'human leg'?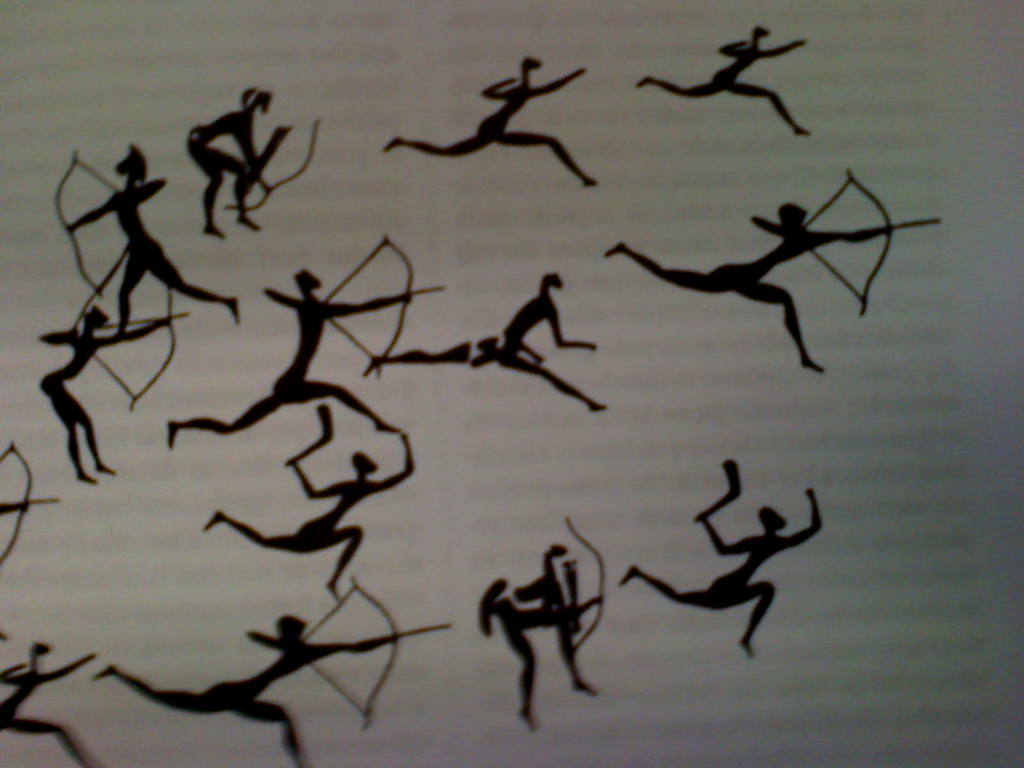
[x1=516, y1=642, x2=532, y2=724]
